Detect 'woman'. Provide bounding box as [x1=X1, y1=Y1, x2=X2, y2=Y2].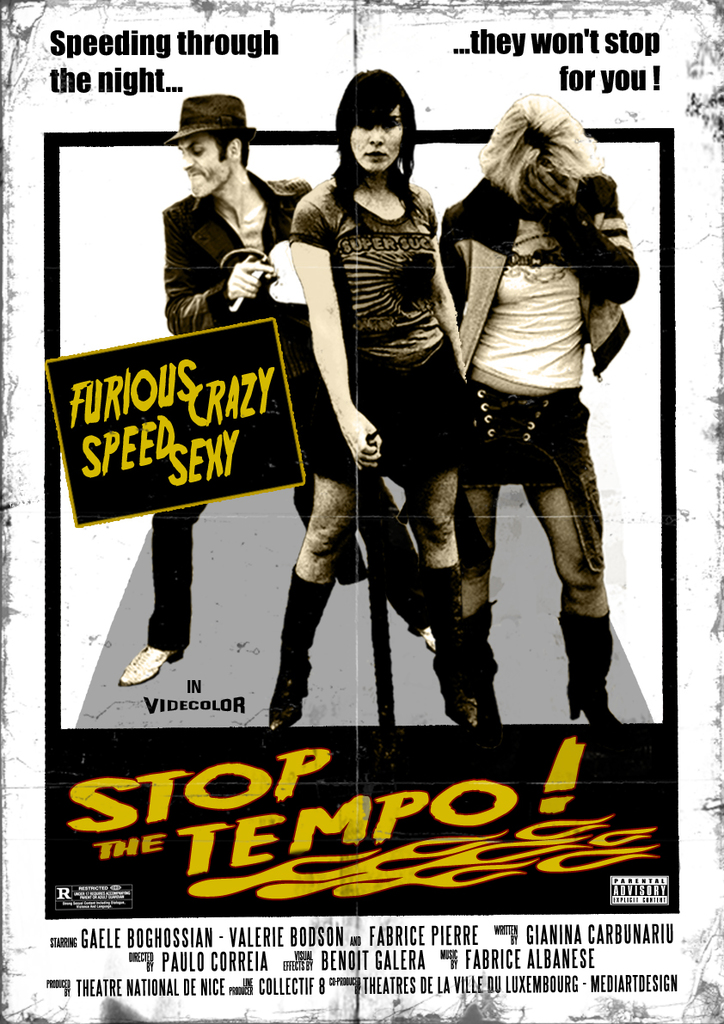
[x1=256, y1=65, x2=480, y2=752].
